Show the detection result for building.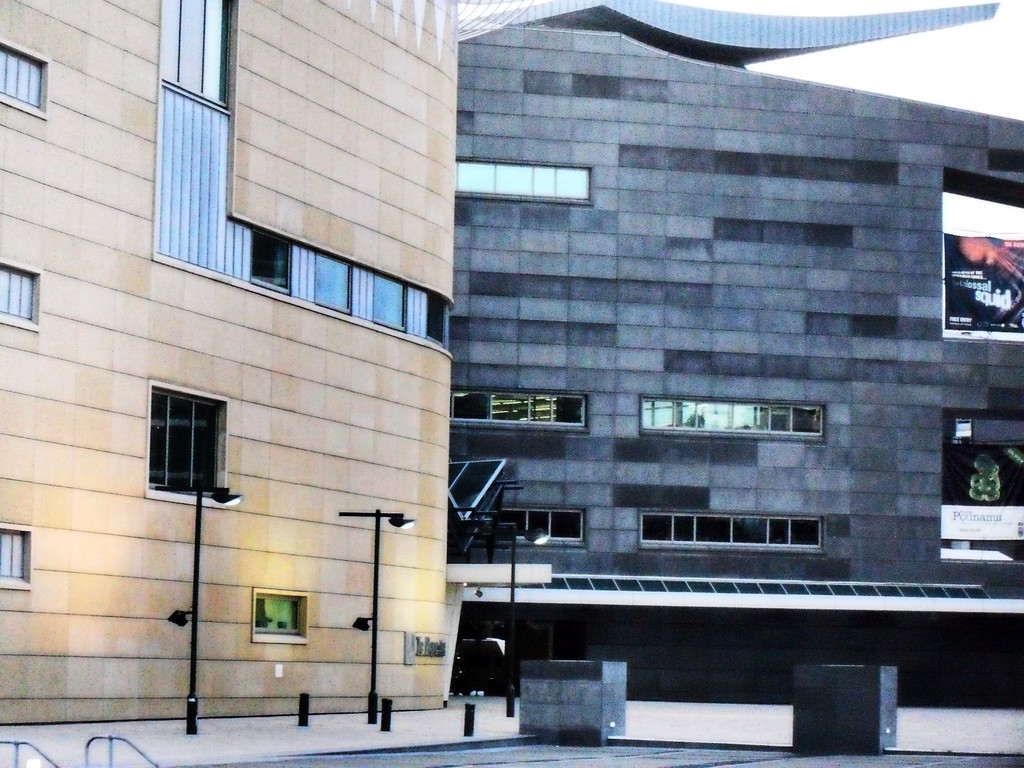
[x1=0, y1=0, x2=456, y2=717].
